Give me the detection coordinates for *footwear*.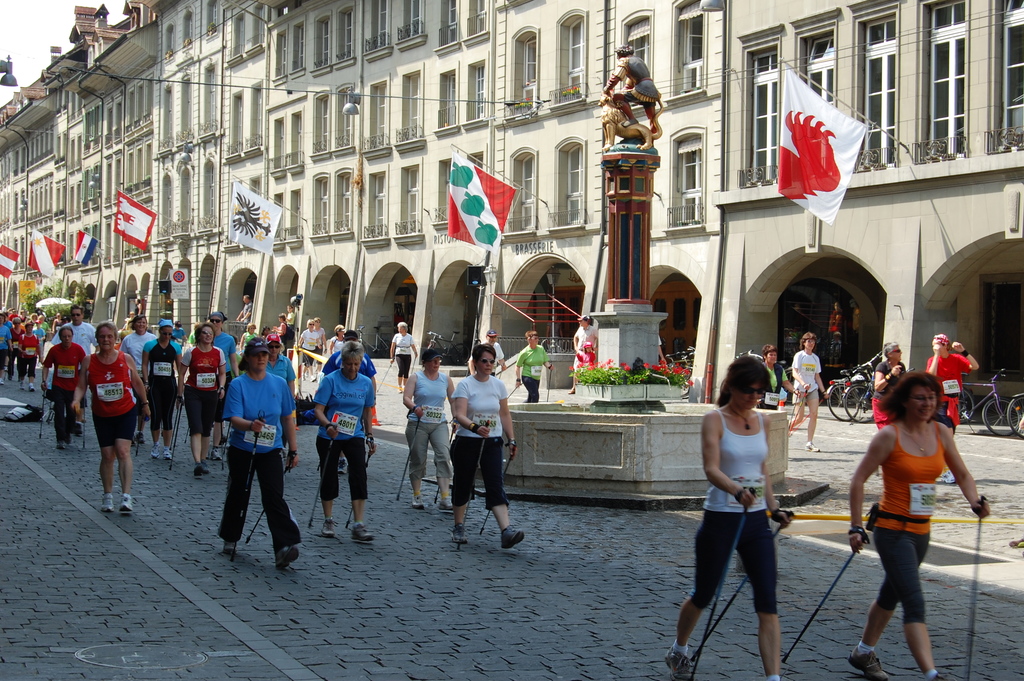
box(662, 647, 687, 680).
